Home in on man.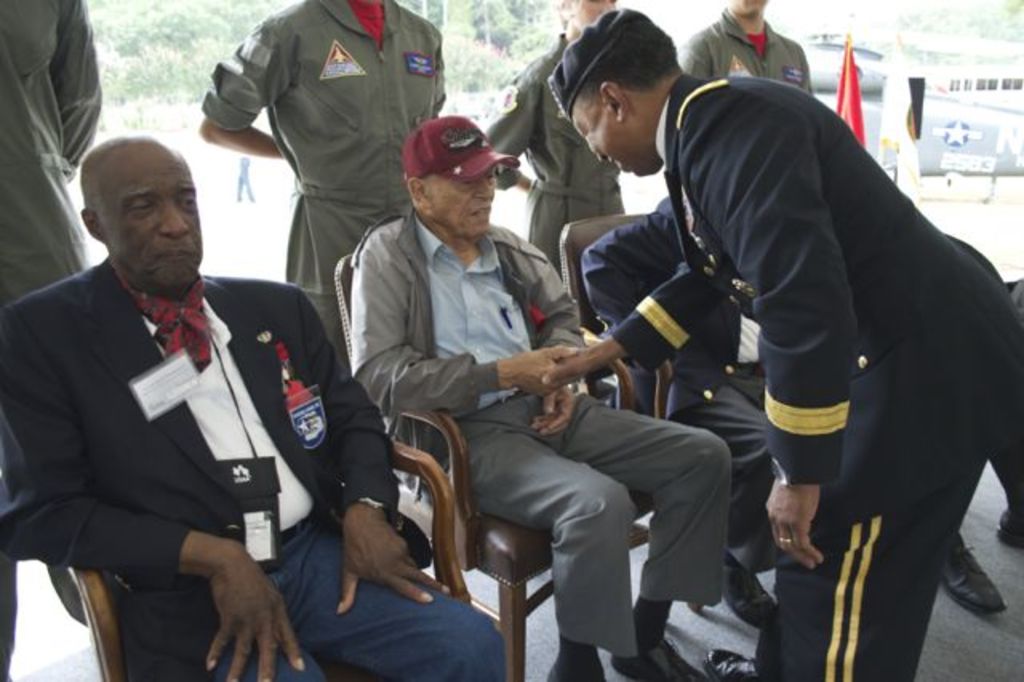
Homed in at (675, 0, 816, 99).
